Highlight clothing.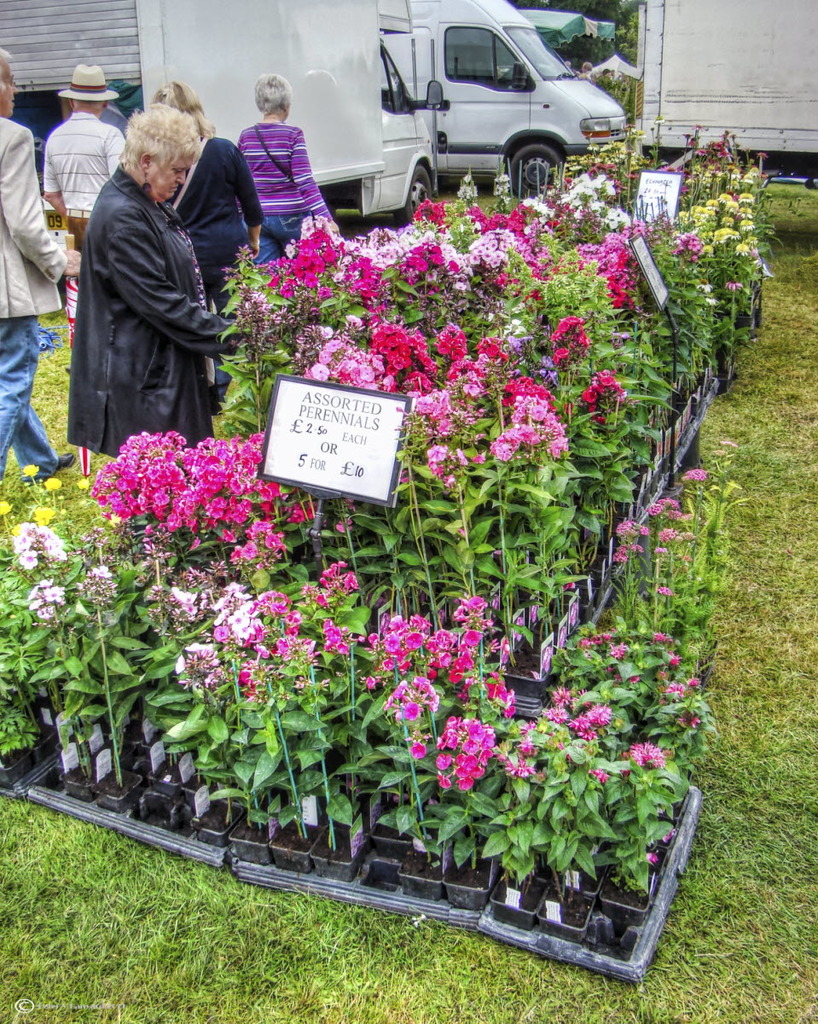
Highlighted region: l=40, t=111, r=126, b=253.
